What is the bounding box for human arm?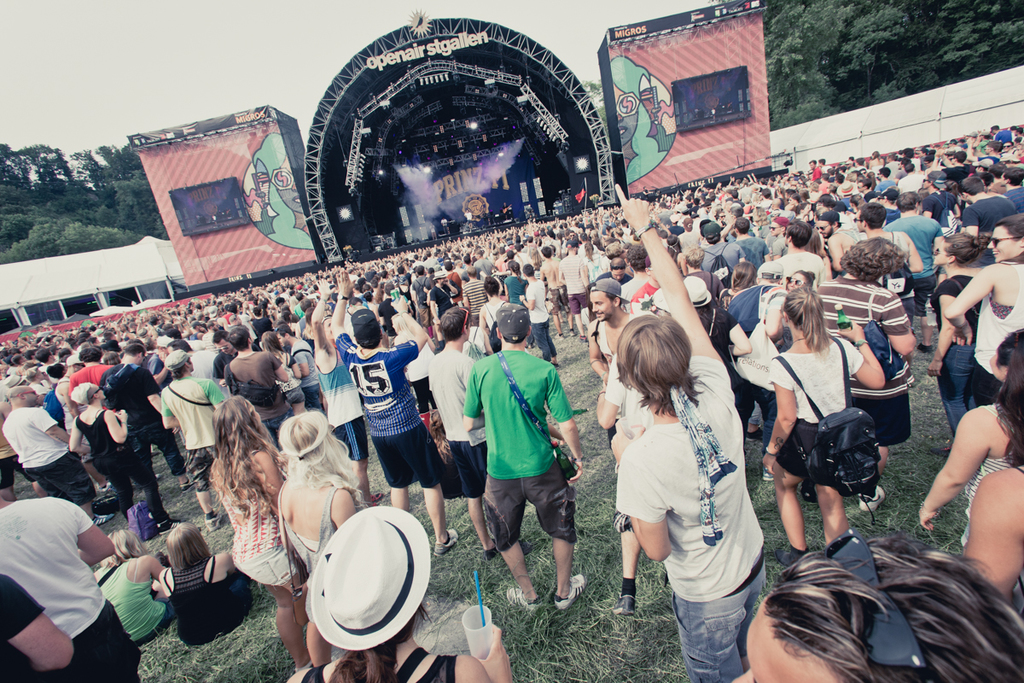
select_region(457, 616, 513, 682).
